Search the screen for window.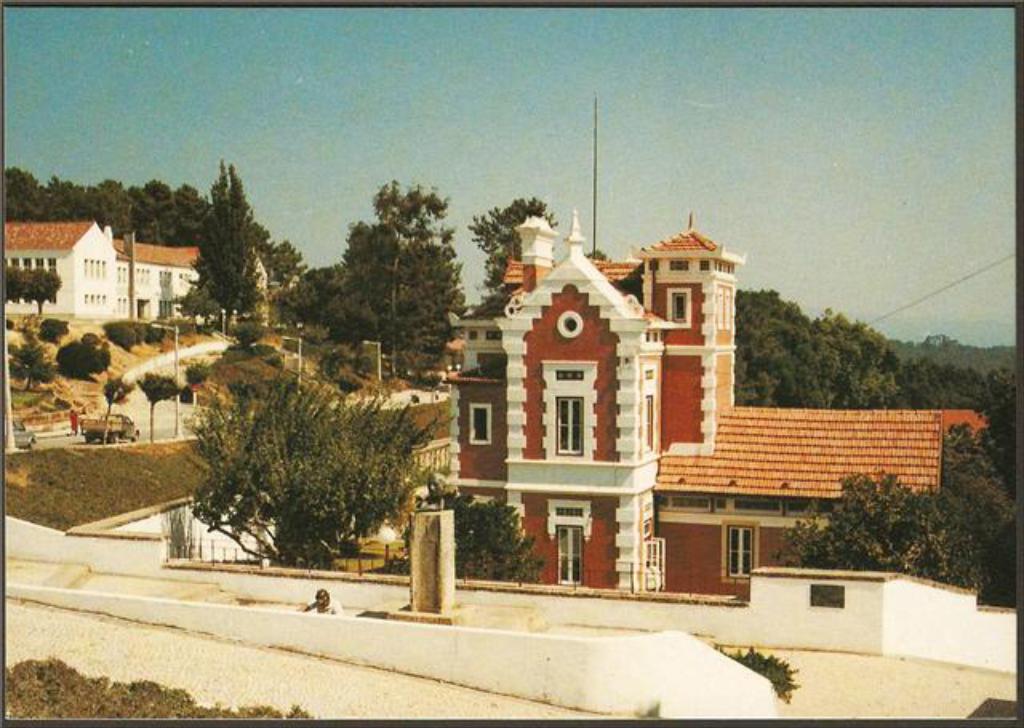
Found at Rect(11, 259, 18, 267).
